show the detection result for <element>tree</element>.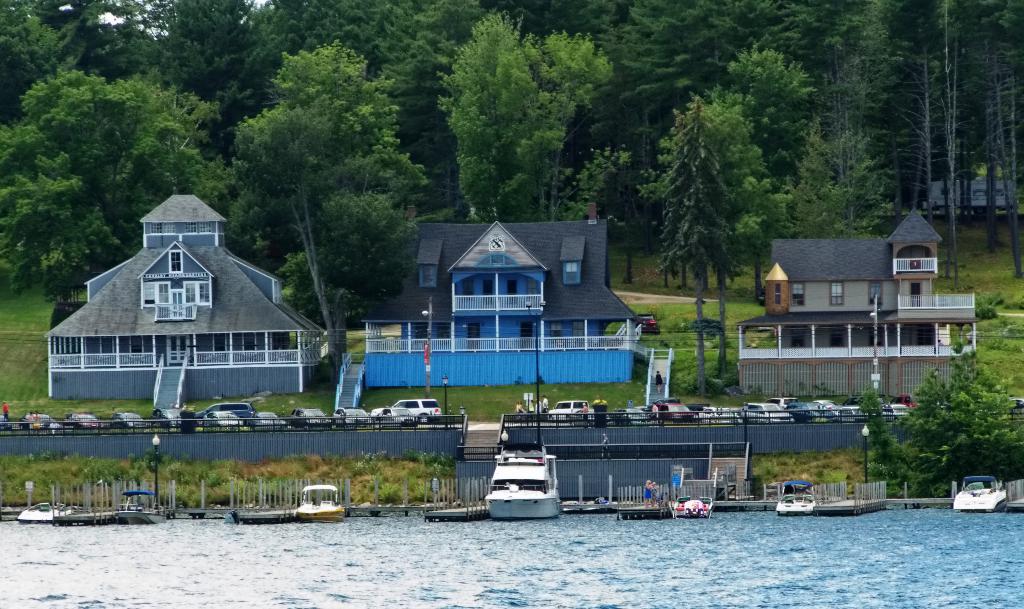
771, 121, 886, 243.
